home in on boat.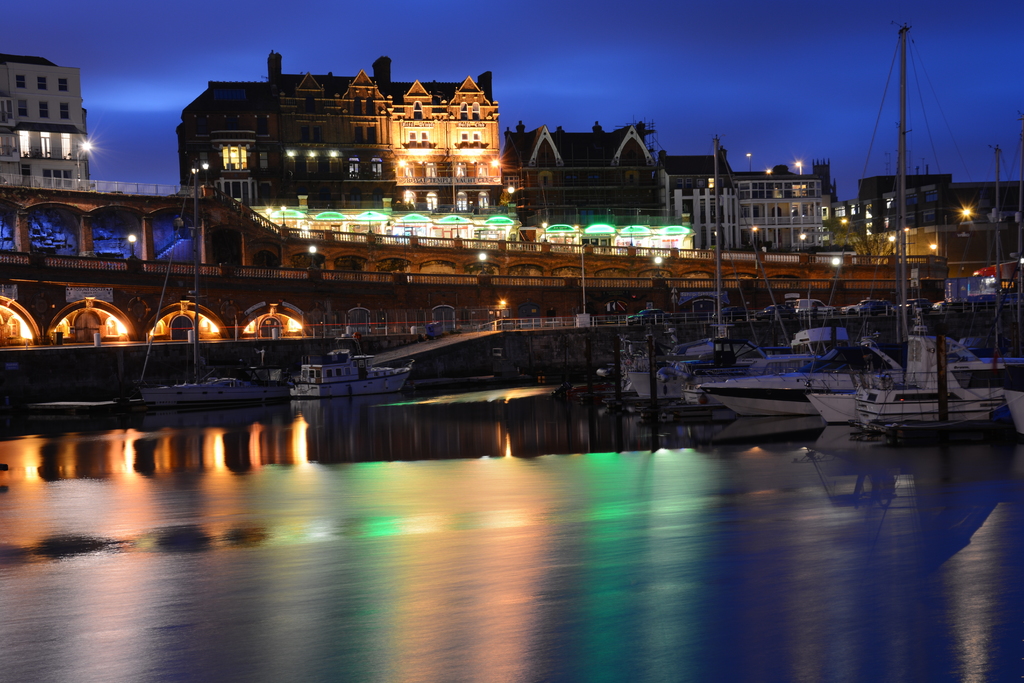
Homed in at [x1=1007, y1=385, x2=1023, y2=427].
